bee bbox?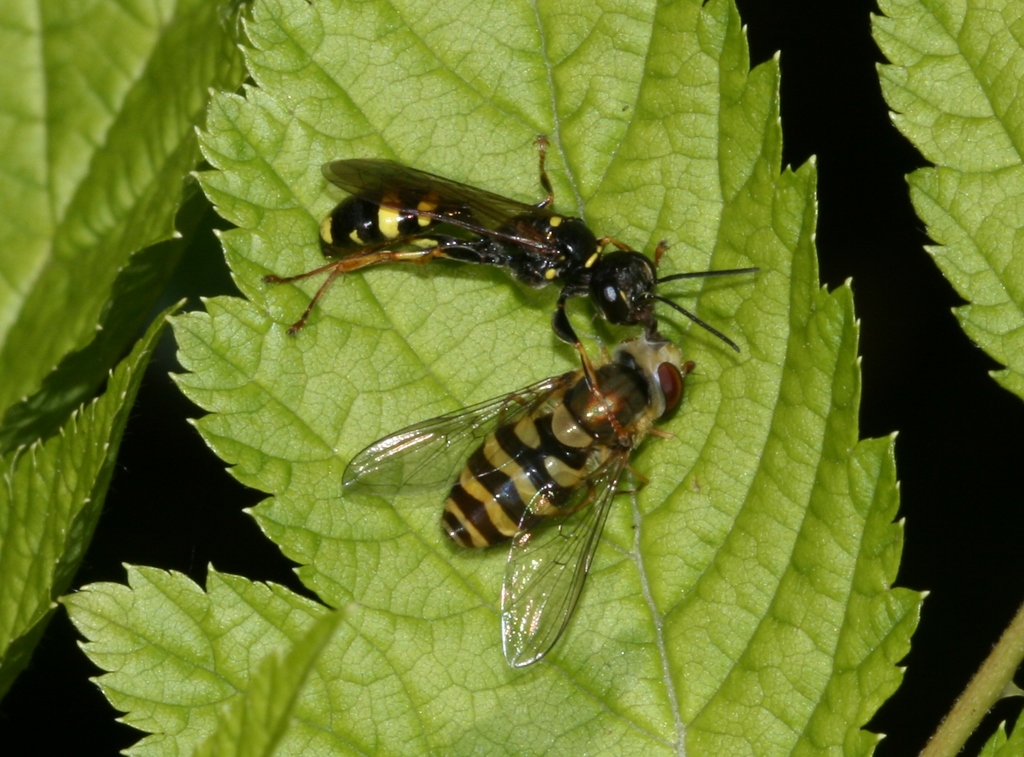
332 293 693 690
